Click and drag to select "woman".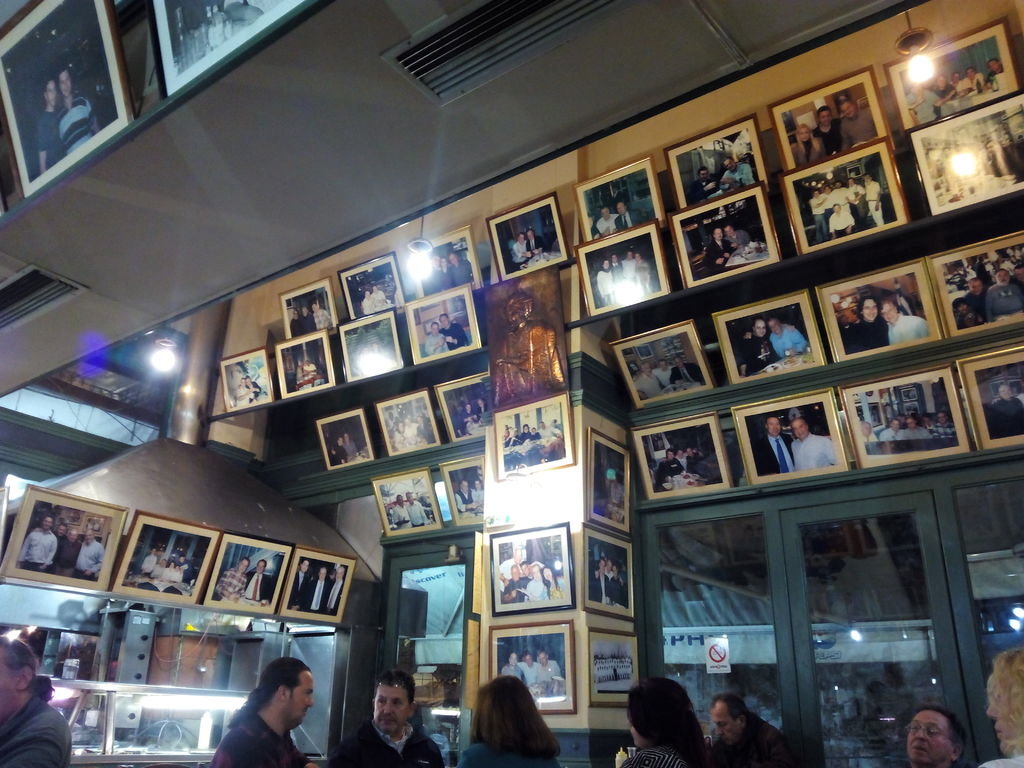
Selection: (left=656, top=451, right=687, bottom=481).
